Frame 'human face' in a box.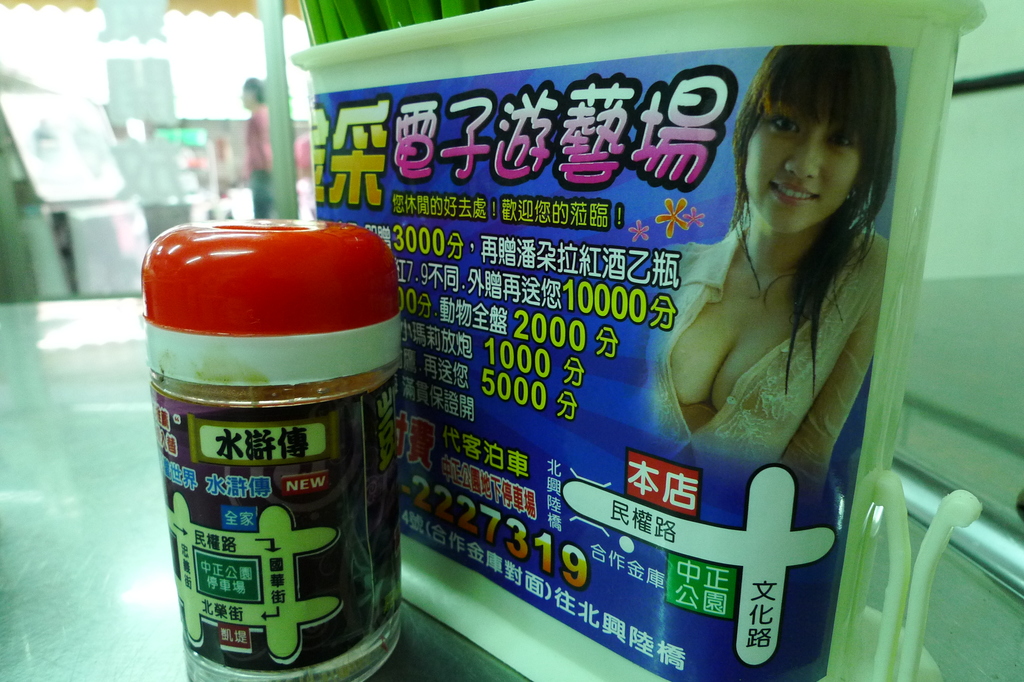
<bbox>745, 90, 853, 234</bbox>.
